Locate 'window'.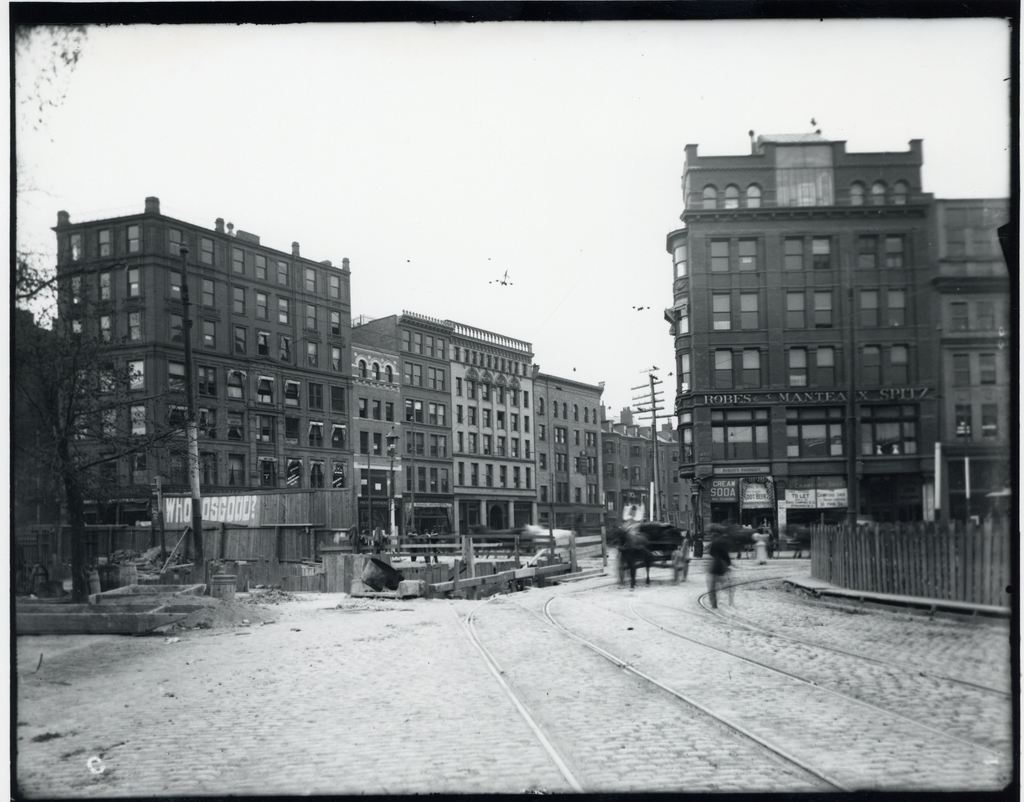
Bounding box: 104:409:114:438.
